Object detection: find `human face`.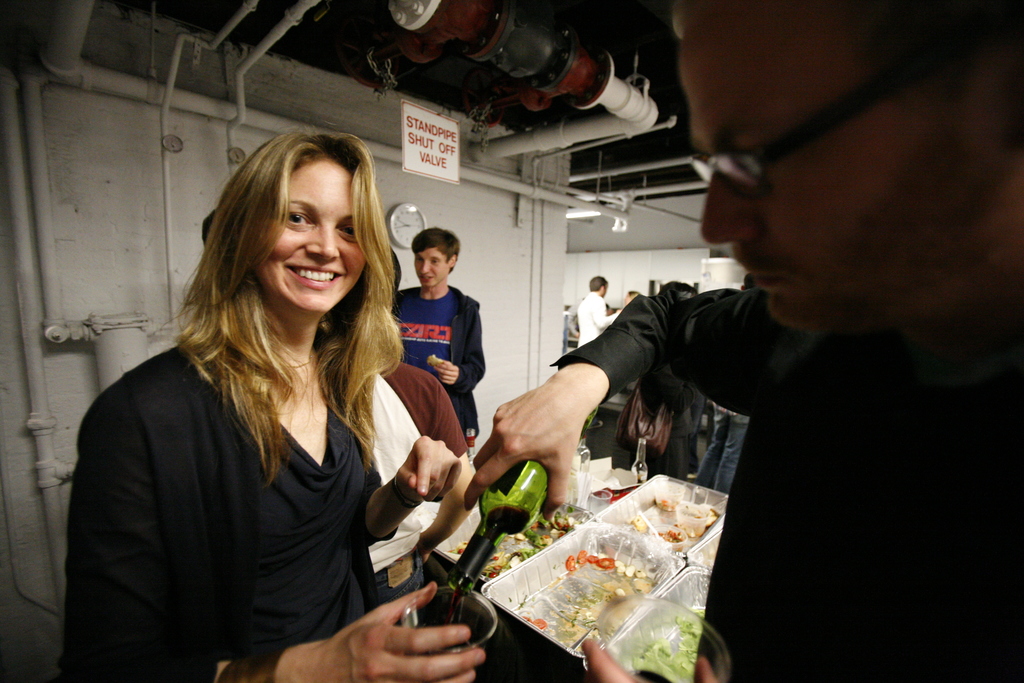
rect(677, 31, 956, 333).
